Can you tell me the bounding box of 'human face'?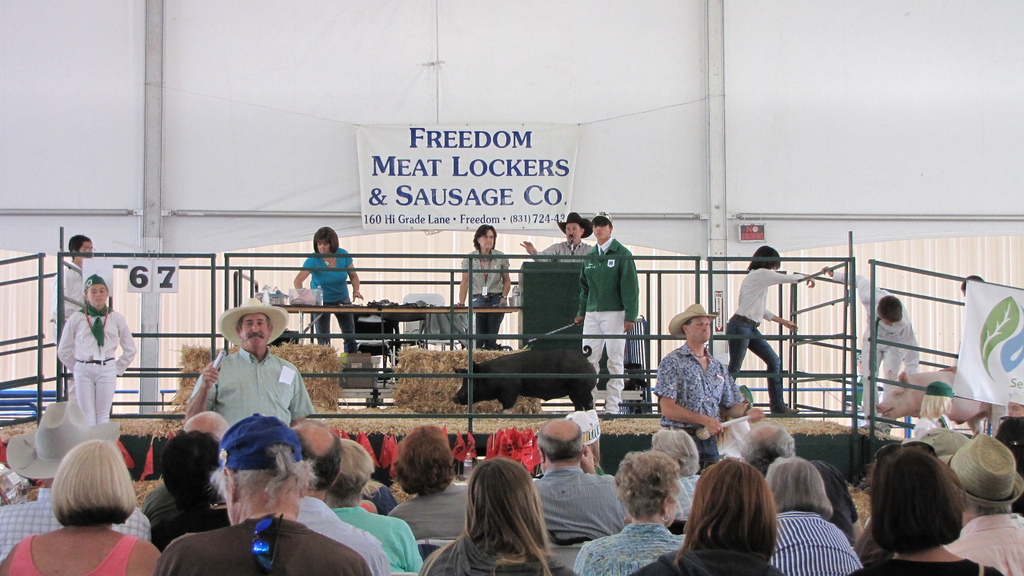
566/223/581/239.
